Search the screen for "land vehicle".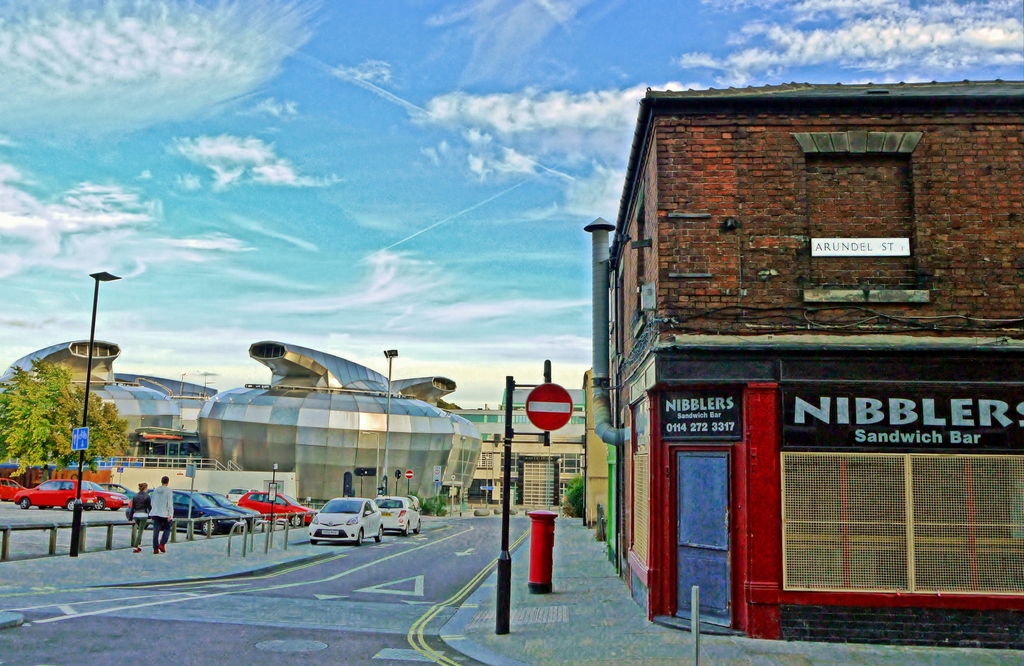
Found at (left=129, top=482, right=239, bottom=536).
